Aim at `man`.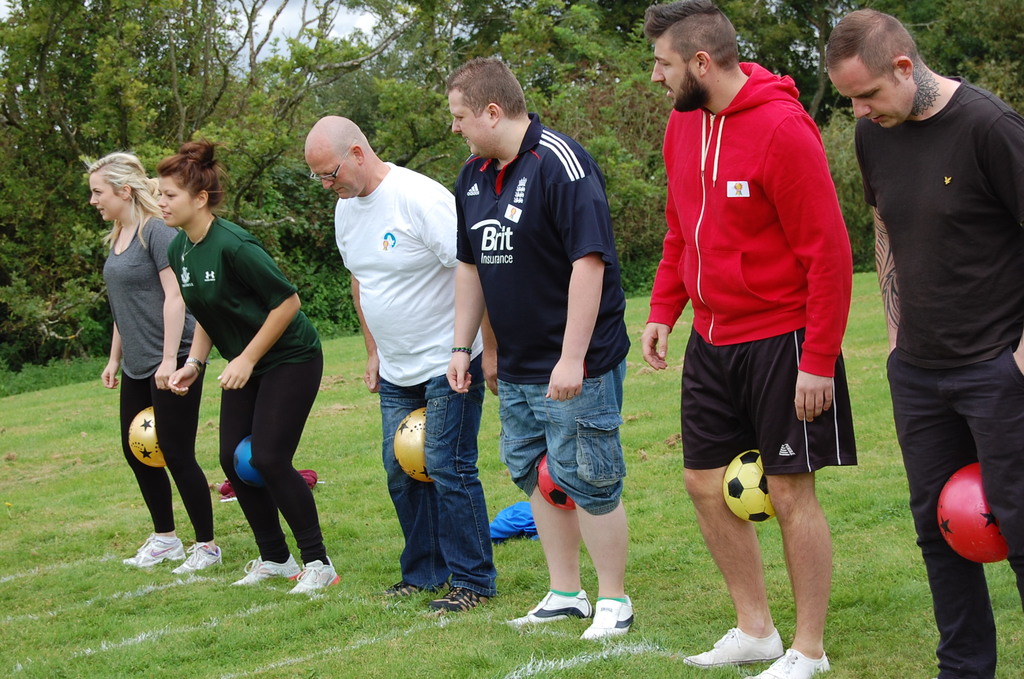
Aimed at {"x1": 445, "y1": 56, "x2": 636, "y2": 644}.
